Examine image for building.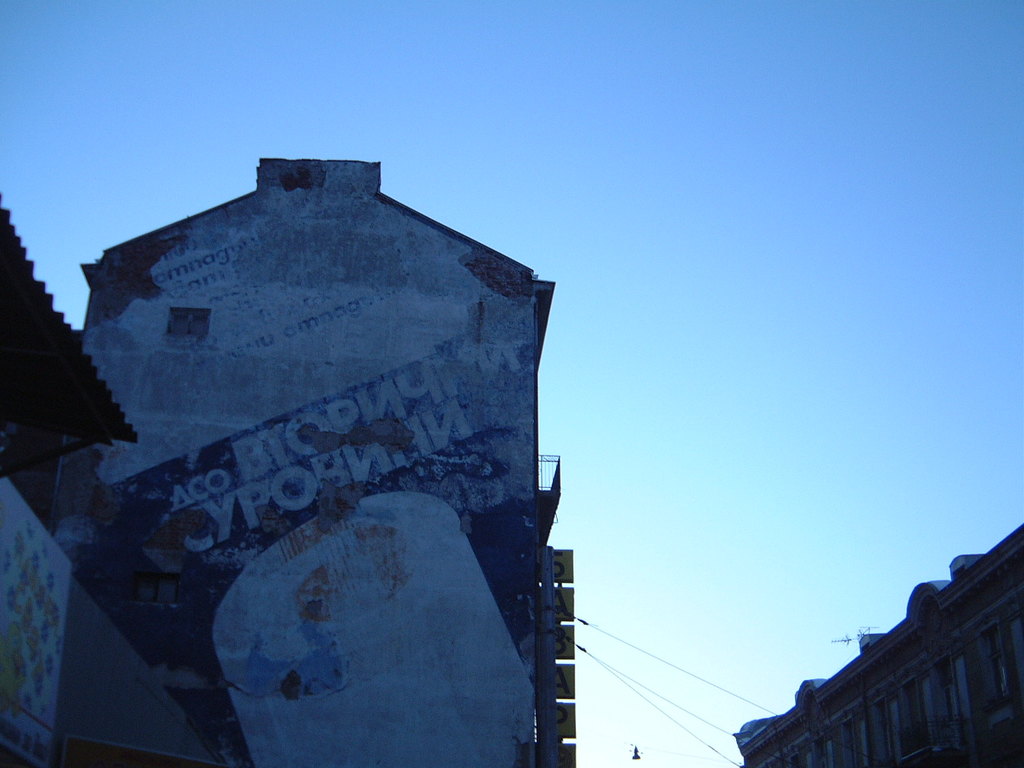
Examination result: detection(731, 520, 1023, 767).
